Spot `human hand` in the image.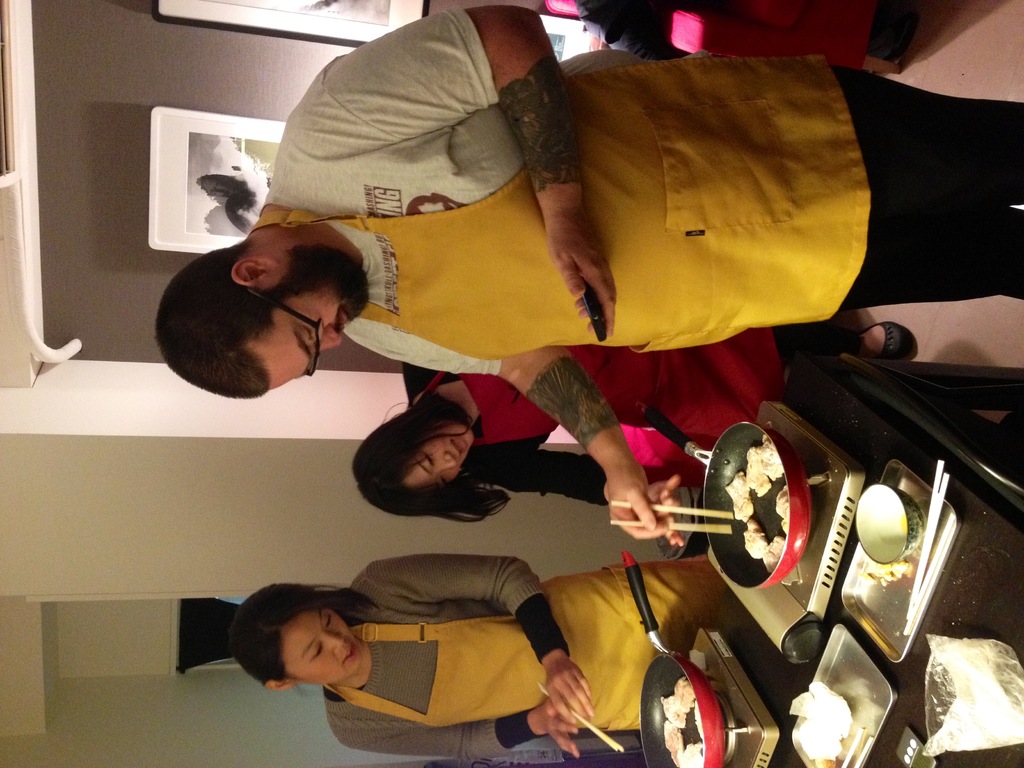
`human hand` found at x1=541, y1=208, x2=621, y2=342.
